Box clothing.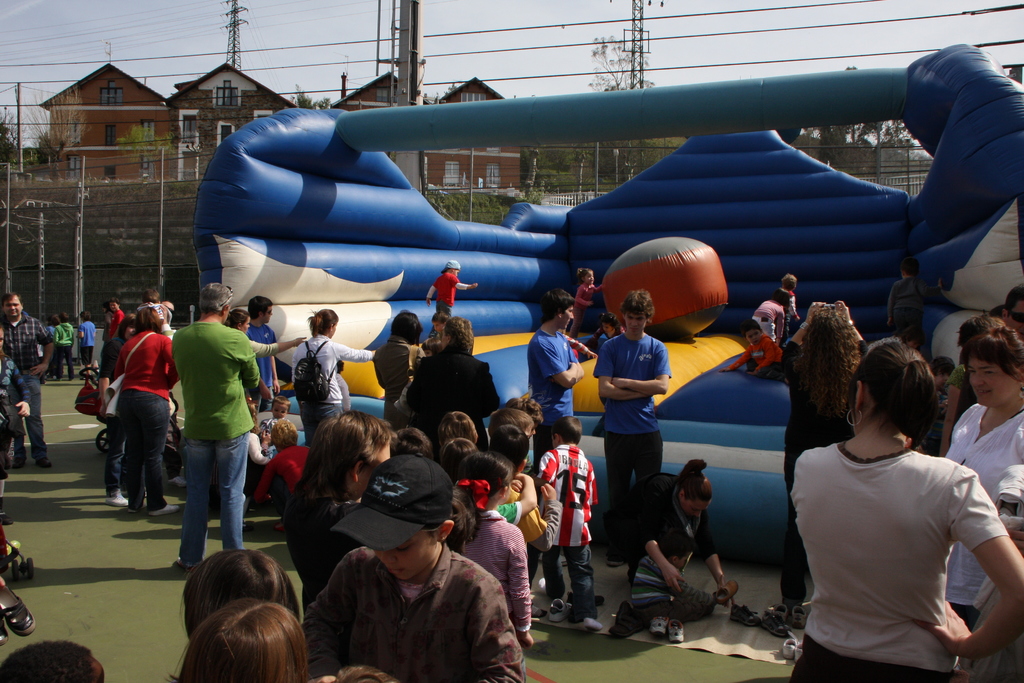
{"left": 436, "top": 272, "right": 461, "bottom": 309}.
